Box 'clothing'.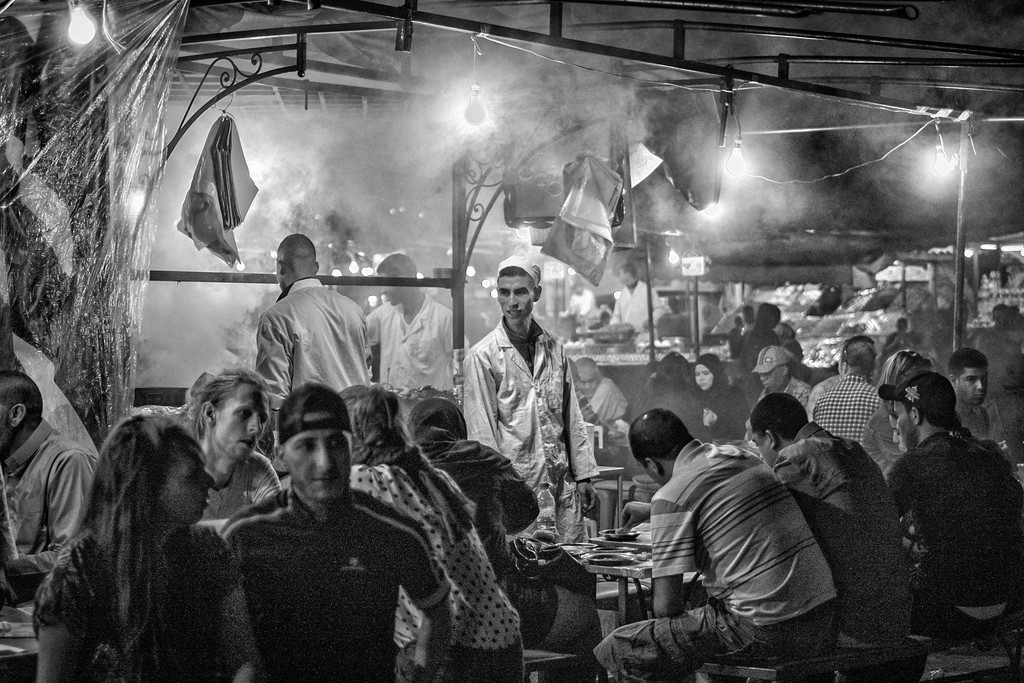
815/372/875/441.
